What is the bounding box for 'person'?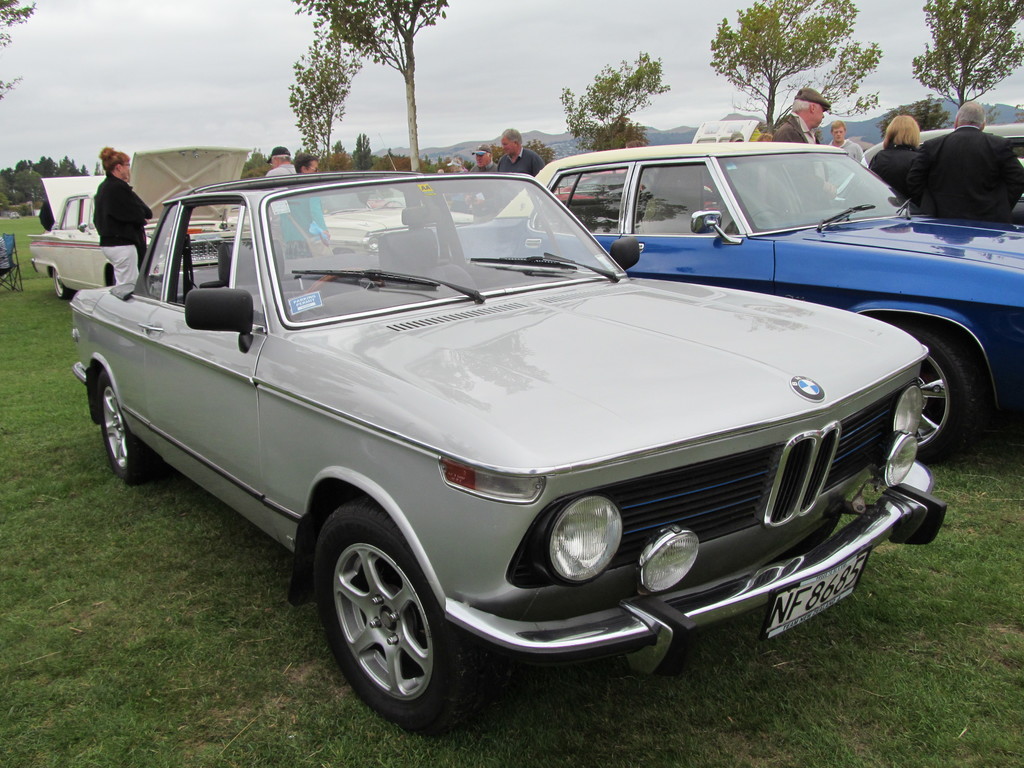
Rect(277, 148, 331, 264).
